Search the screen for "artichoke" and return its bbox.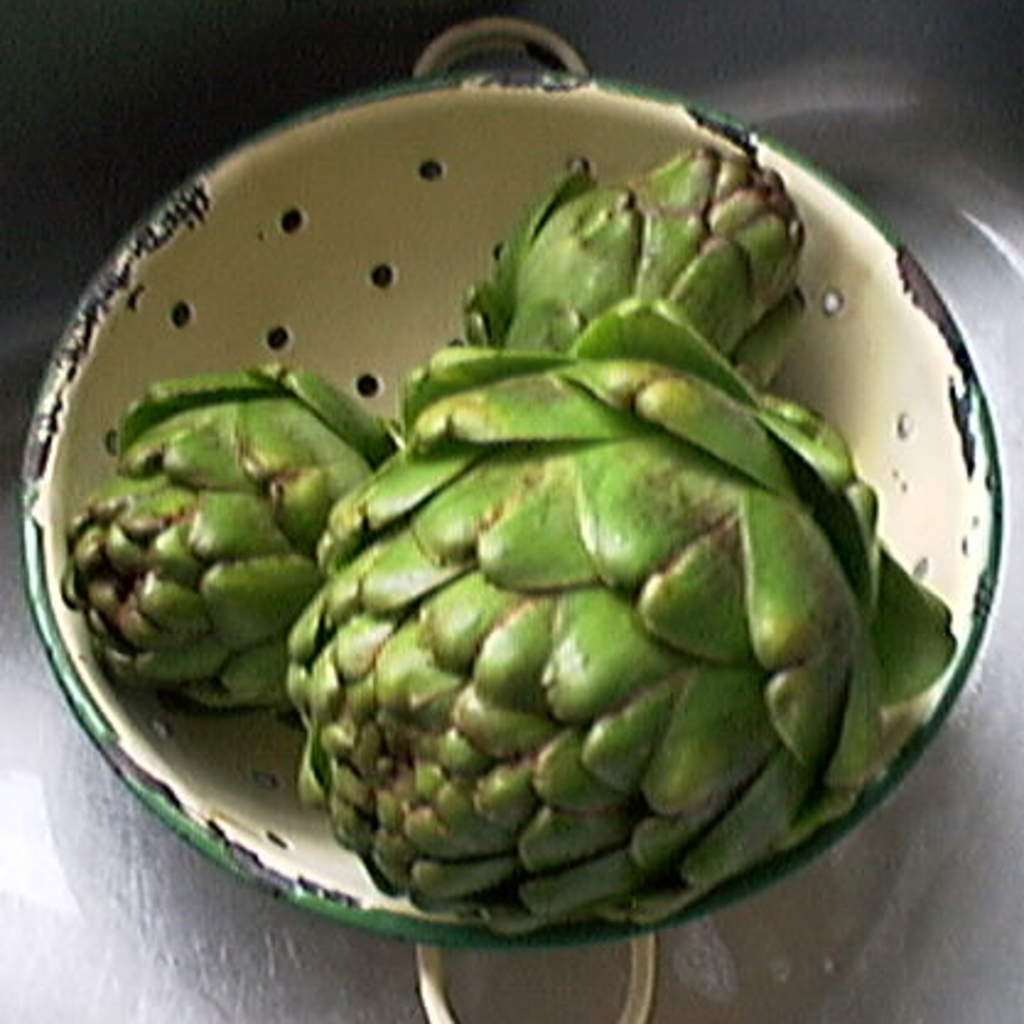
Found: bbox(66, 363, 393, 700).
